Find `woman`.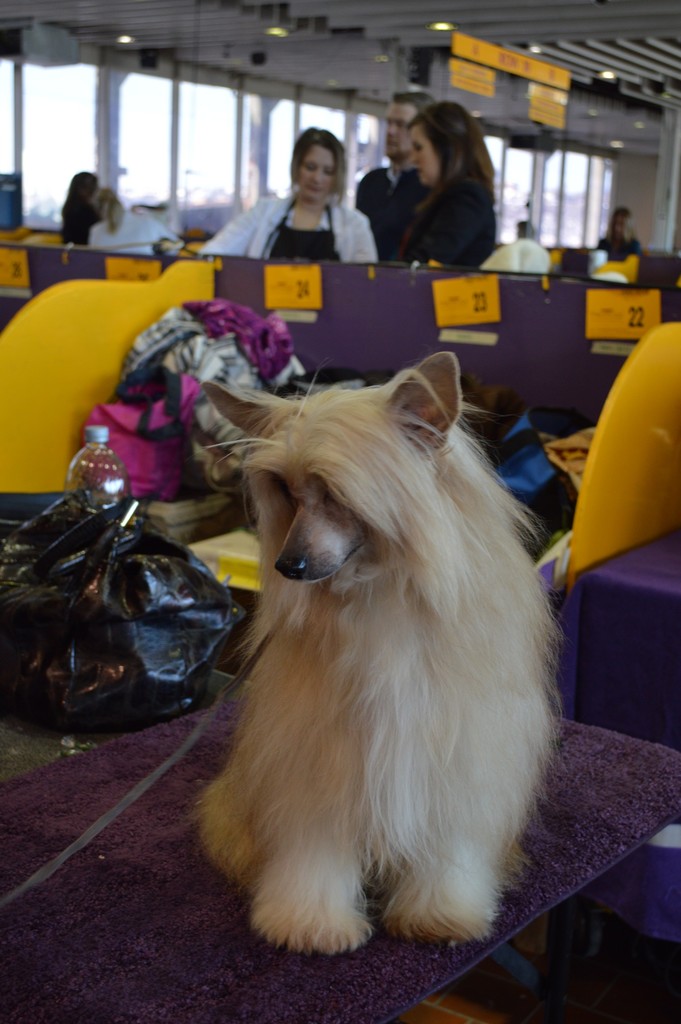
l=590, t=200, r=641, b=287.
